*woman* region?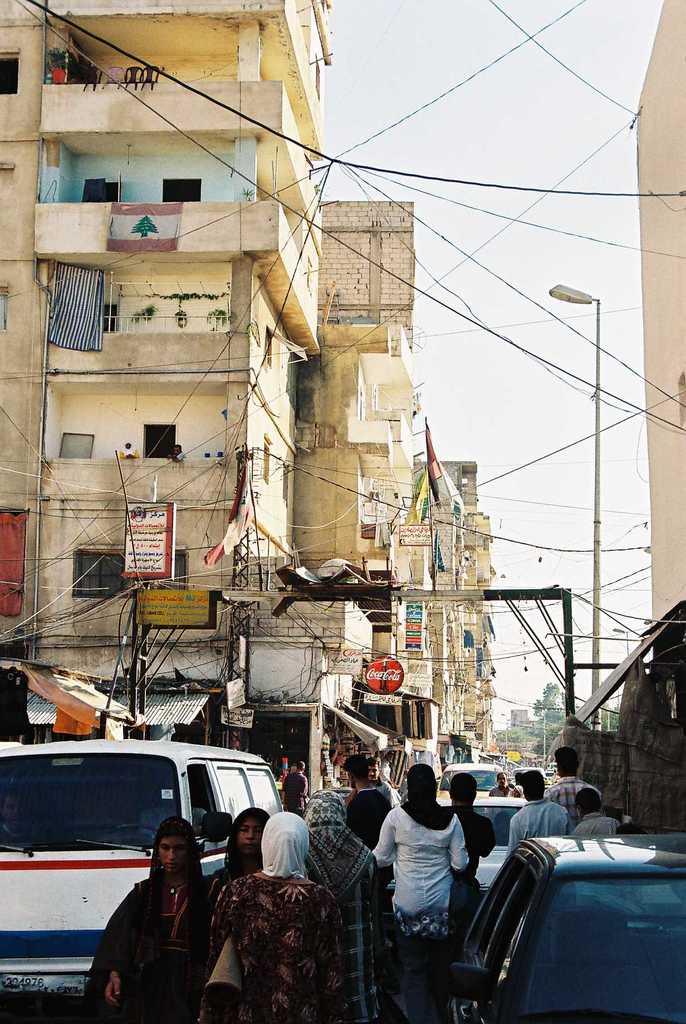
[193, 809, 382, 1023]
